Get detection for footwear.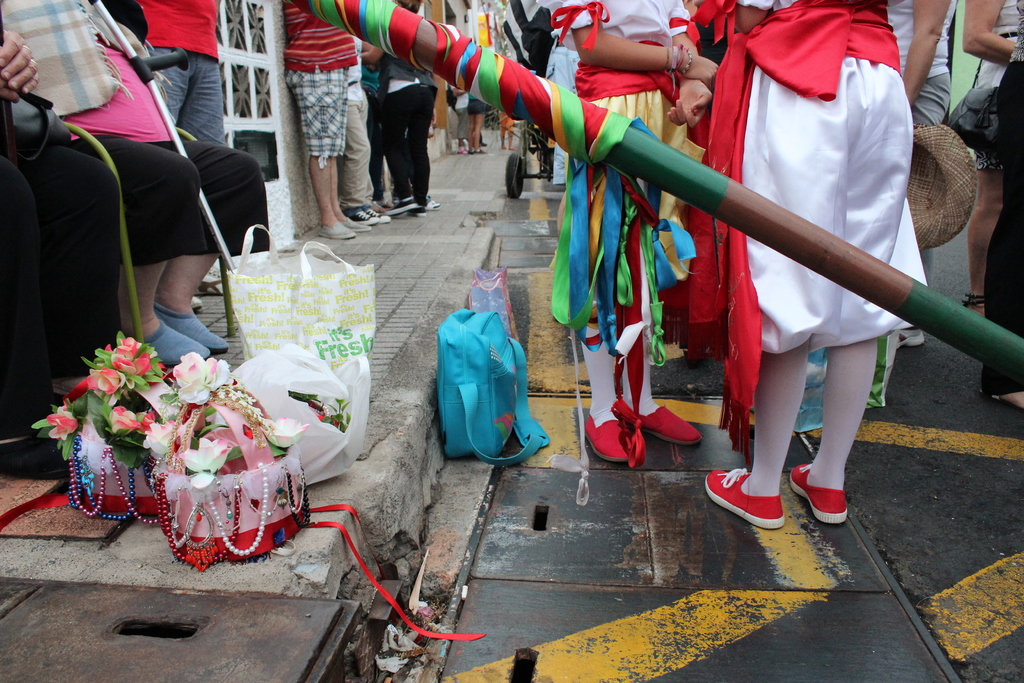
Detection: {"left": 583, "top": 413, "right": 630, "bottom": 465}.
